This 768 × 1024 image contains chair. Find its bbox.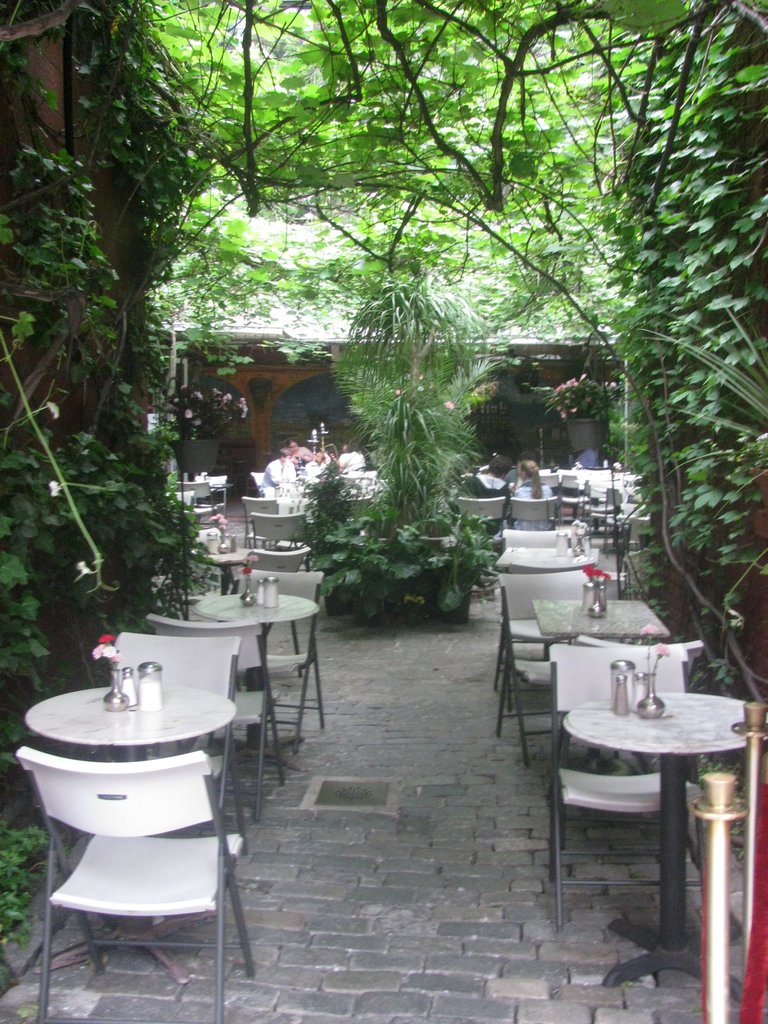
left=191, top=527, right=225, bottom=557.
